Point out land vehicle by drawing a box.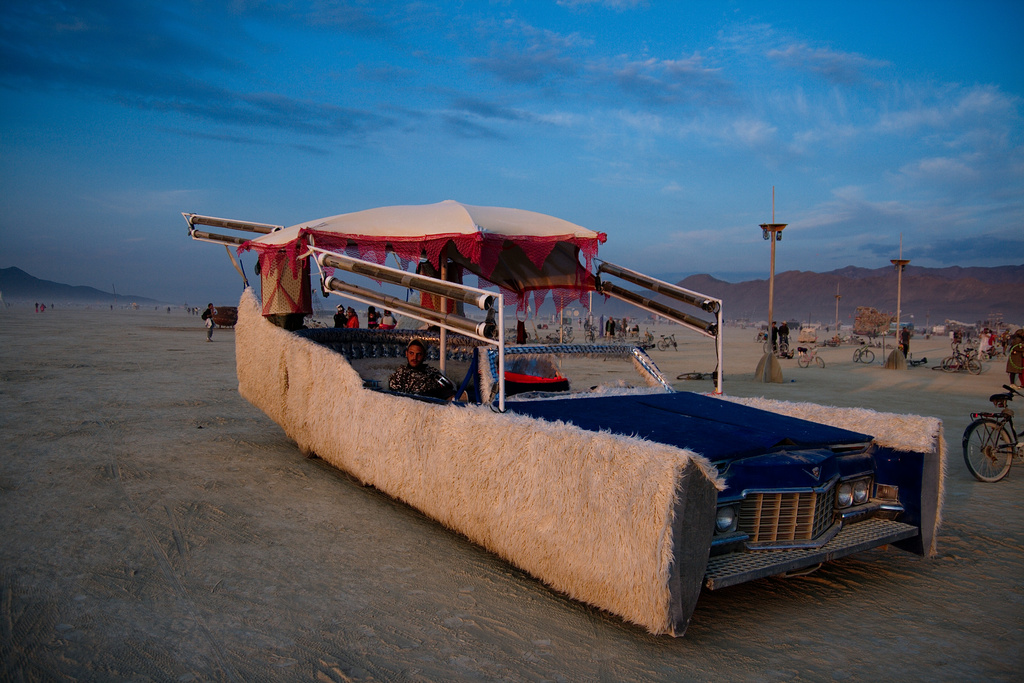
<bbox>961, 390, 1023, 484</bbox>.
